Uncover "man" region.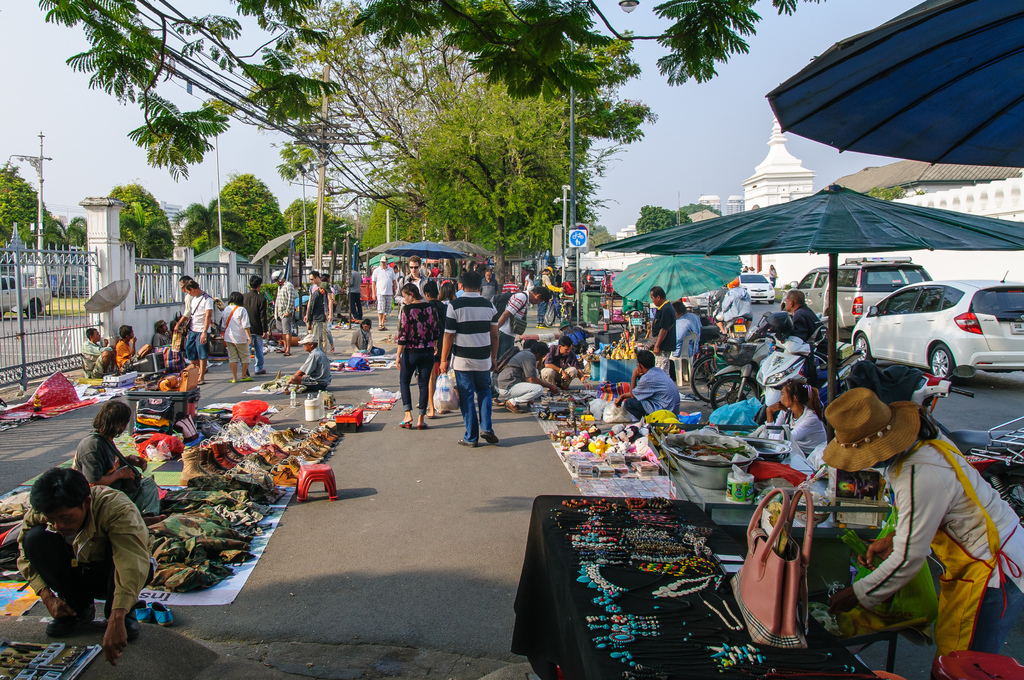
Uncovered: region(615, 344, 682, 414).
